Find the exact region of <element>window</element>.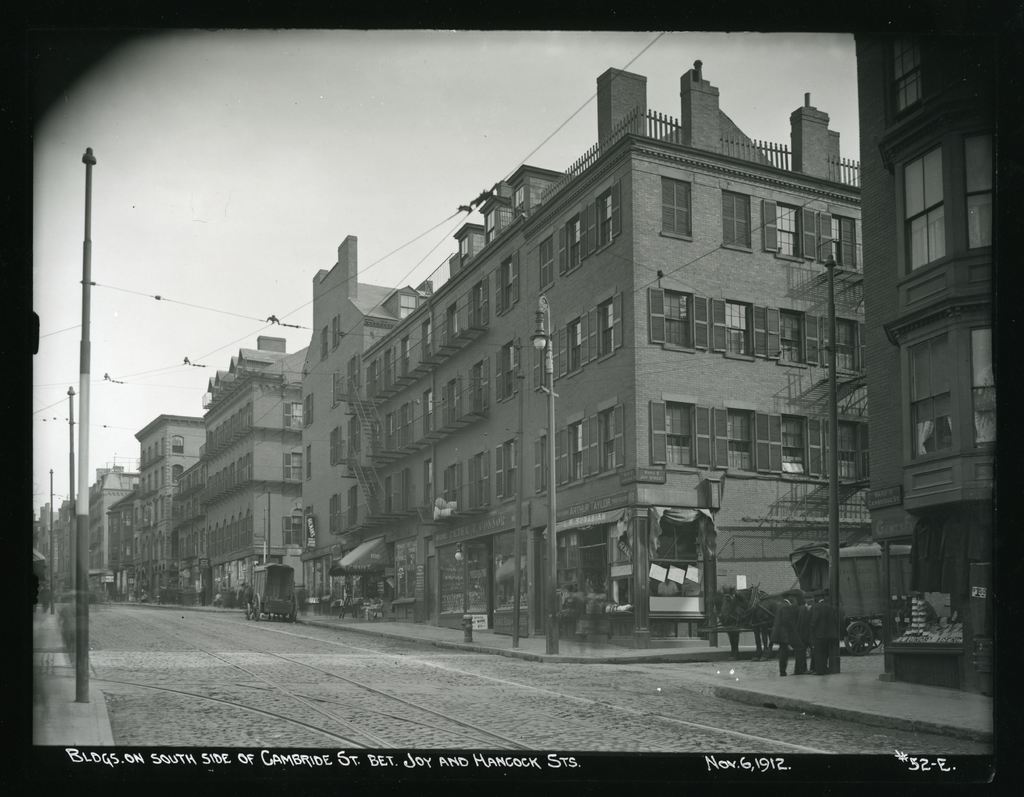
Exact region: (x1=495, y1=259, x2=520, y2=318).
